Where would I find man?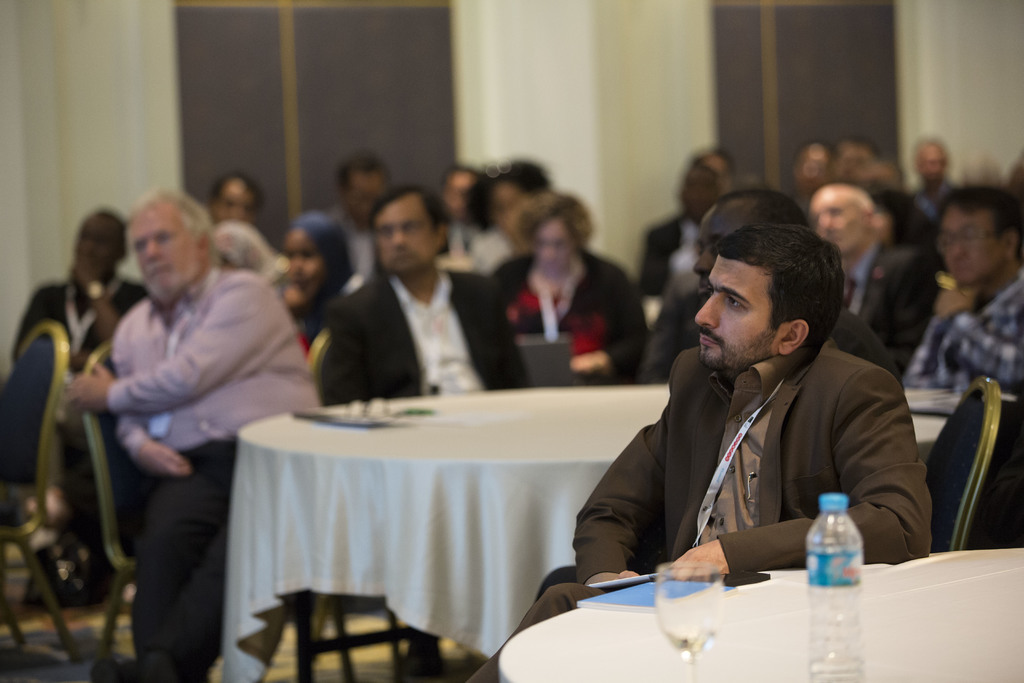
At (x1=10, y1=208, x2=156, y2=598).
